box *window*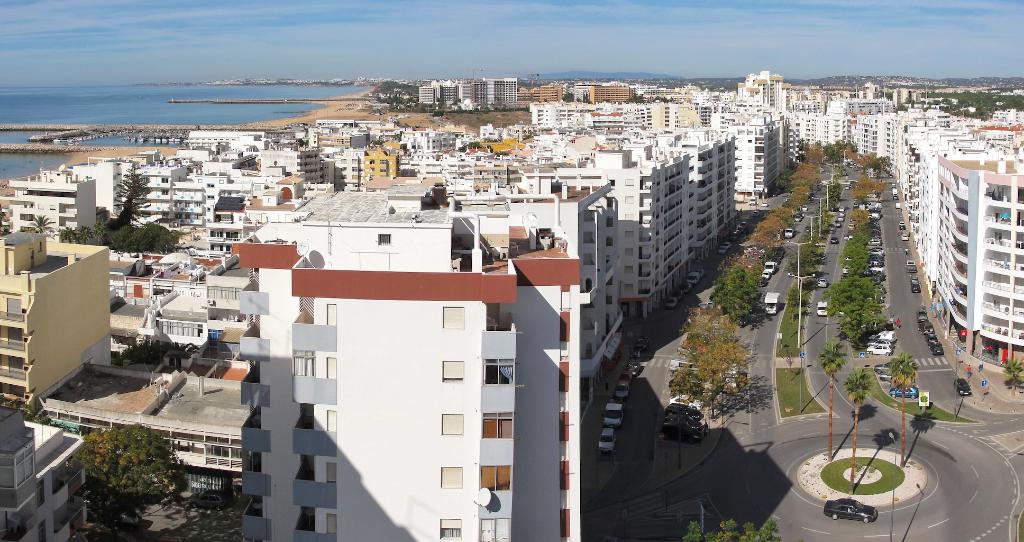
(440,304,470,330)
